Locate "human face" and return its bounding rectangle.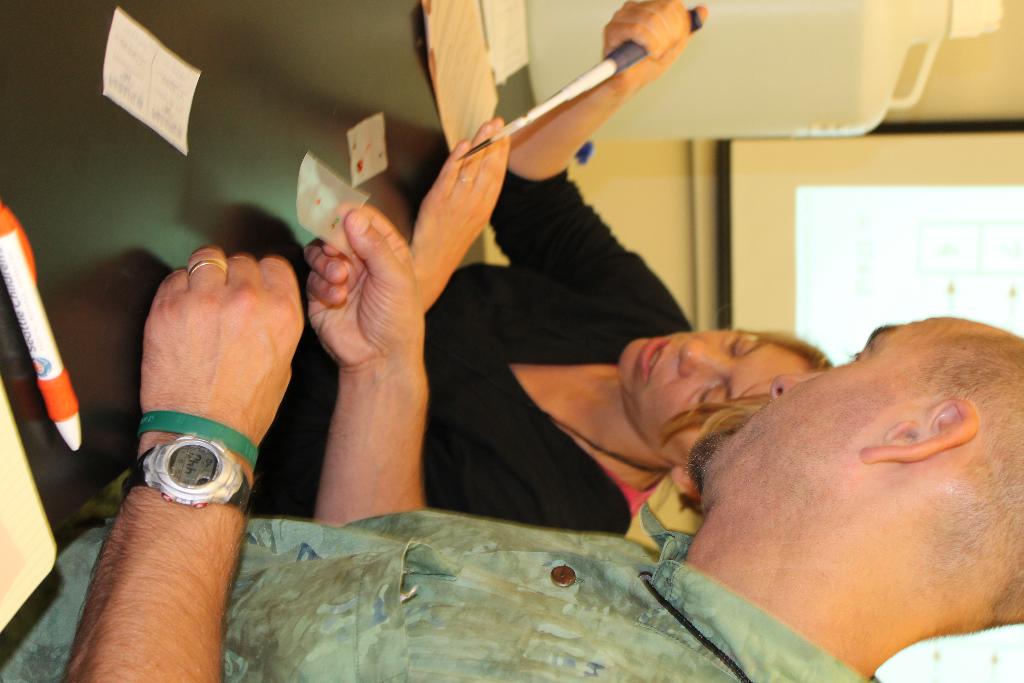
[619,329,811,466].
